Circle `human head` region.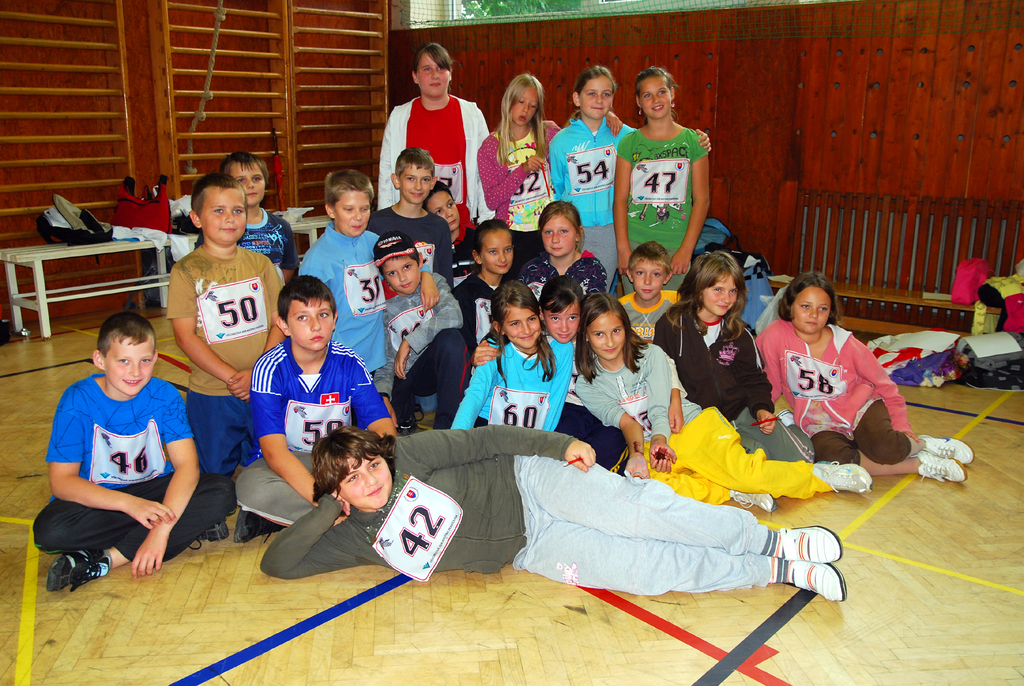
Region: [538, 275, 585, 344].
